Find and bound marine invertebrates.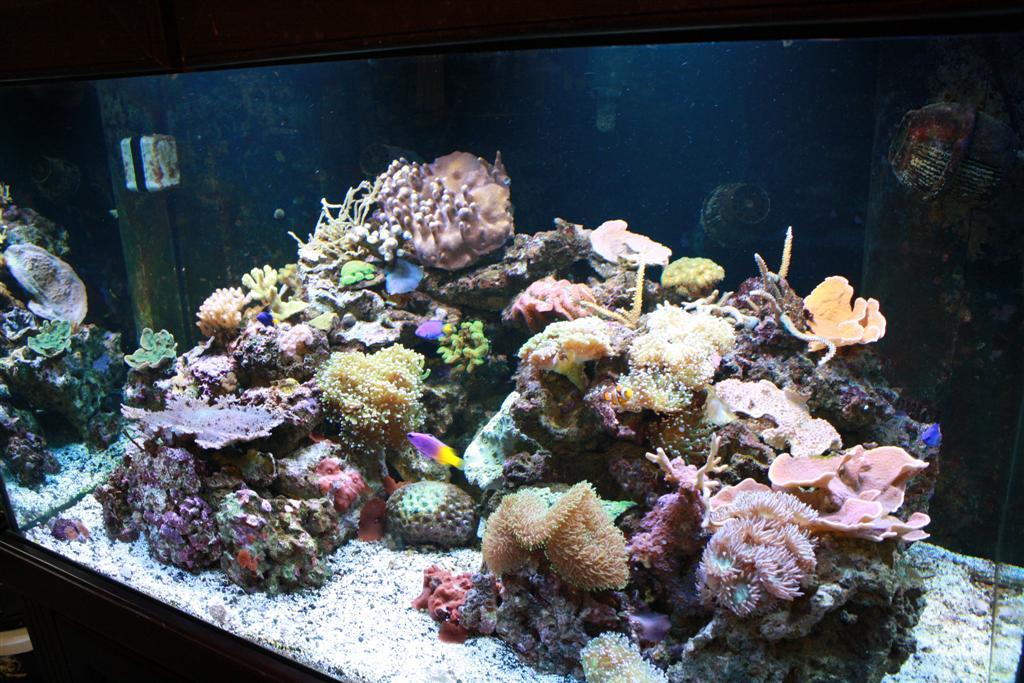
Bound: bbox(622, 294, 738, 393).
